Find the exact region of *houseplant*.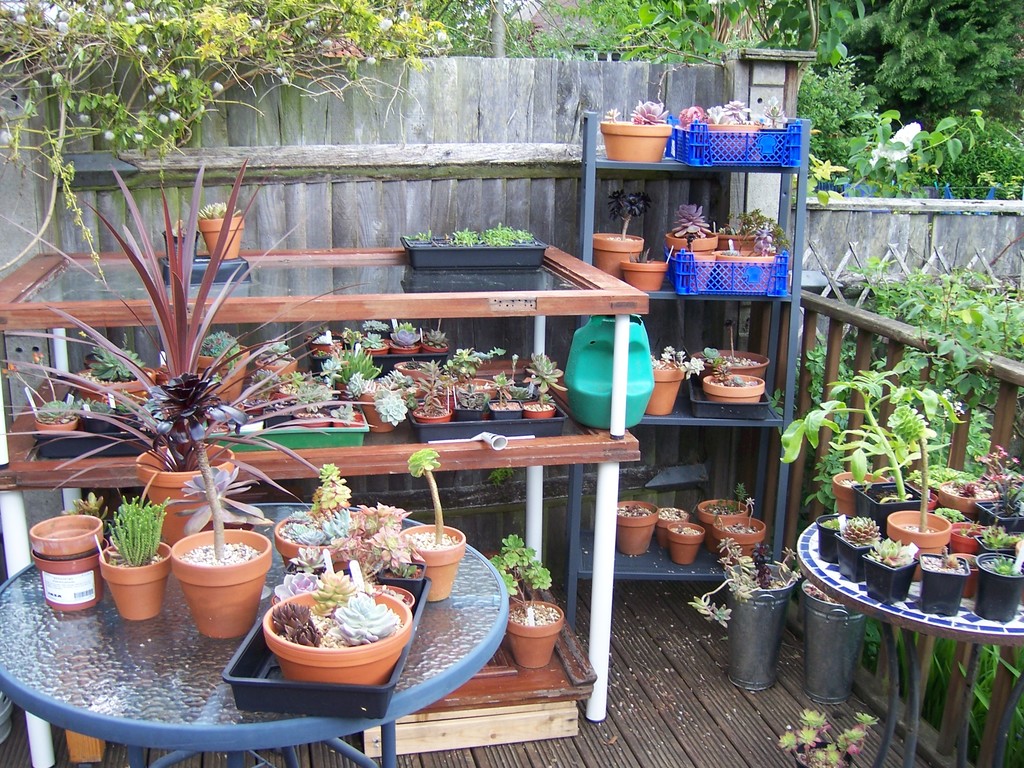
Exact region: crop(124, 239, 258, 550).
